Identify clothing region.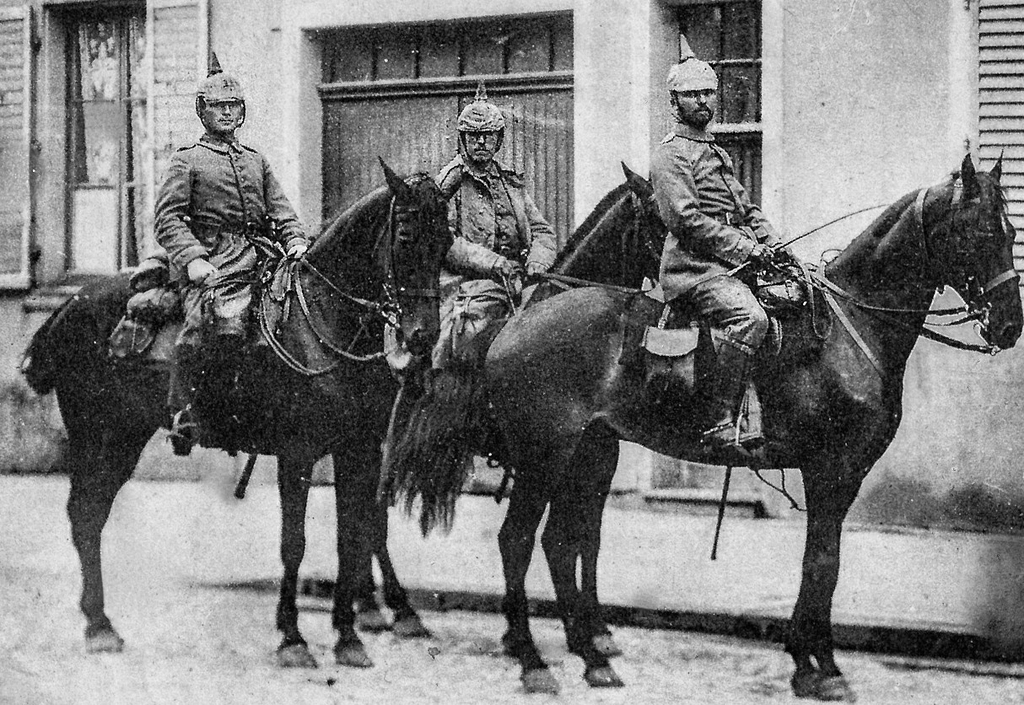
Region: [left=639, top=85, right=790, bottom=293].
